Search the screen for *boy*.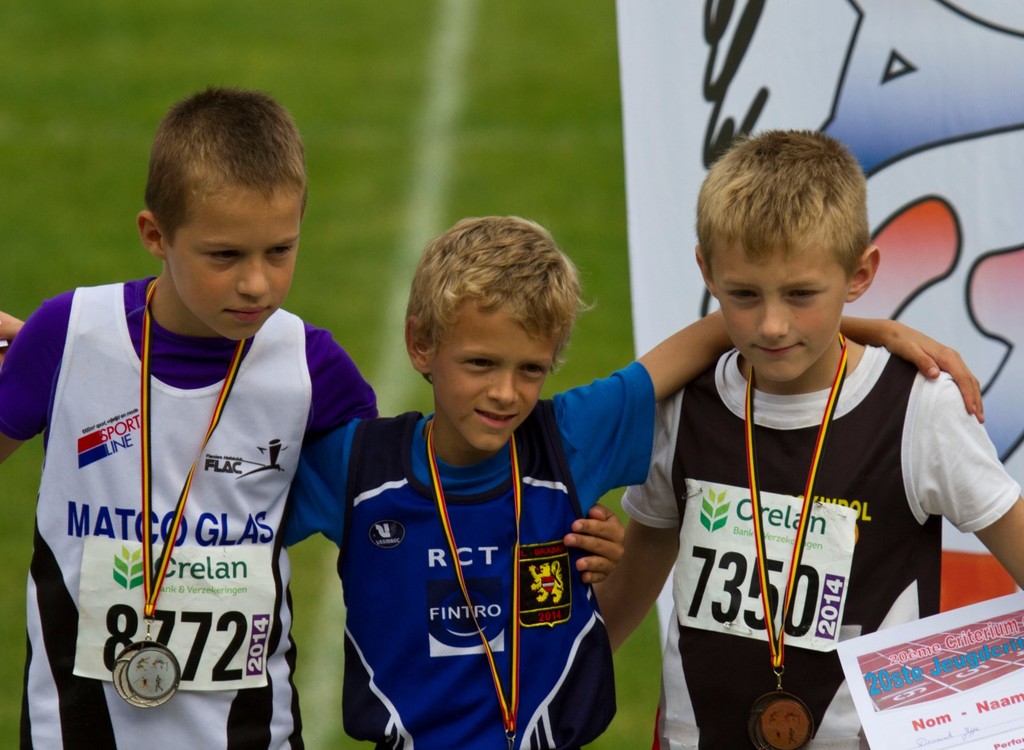
Found at [x1=272, y1=211, x2=986, y2=749].
